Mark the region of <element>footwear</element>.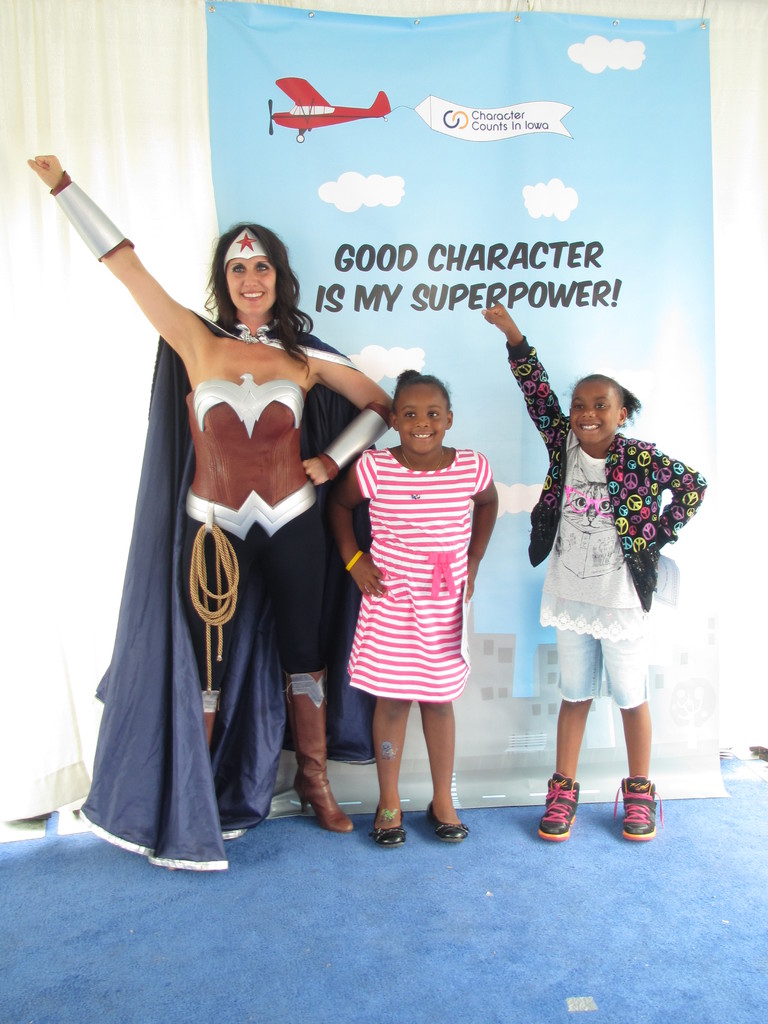
Region: box=[534, 770, 582, 847].
